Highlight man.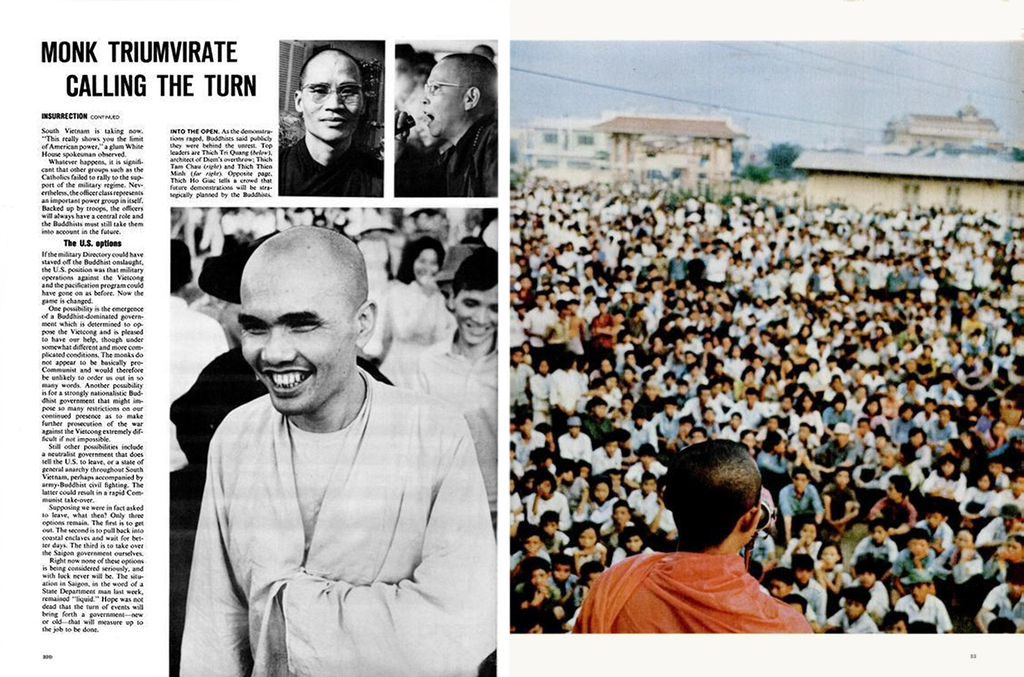
Highlighted region: x1=393 y1=47 x2=501 y2=196.
